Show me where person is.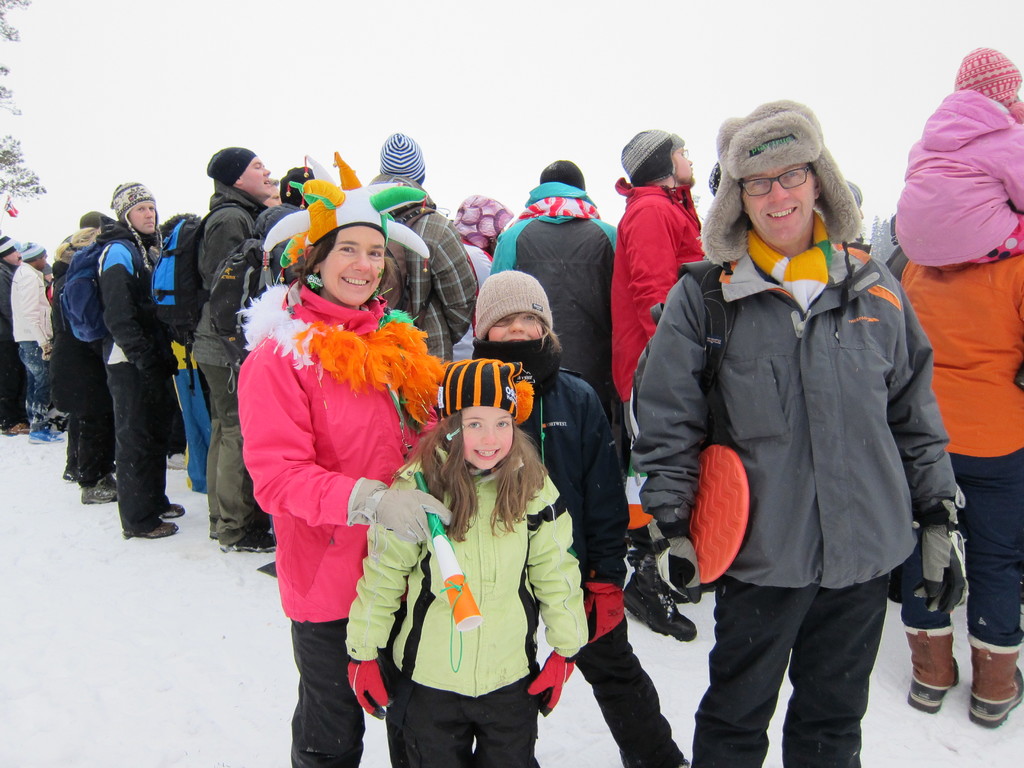
person is at bbox=[232, 146, 435, 764].
